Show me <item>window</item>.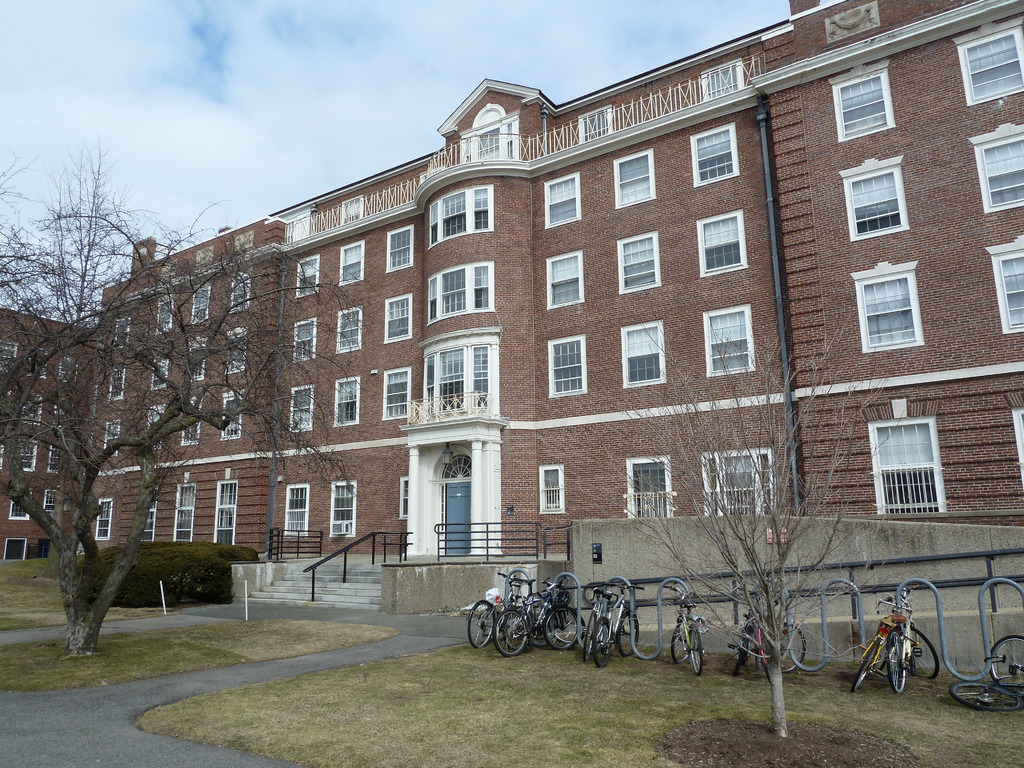
<item>window</item> is here: (189, 345, 207, 387).
